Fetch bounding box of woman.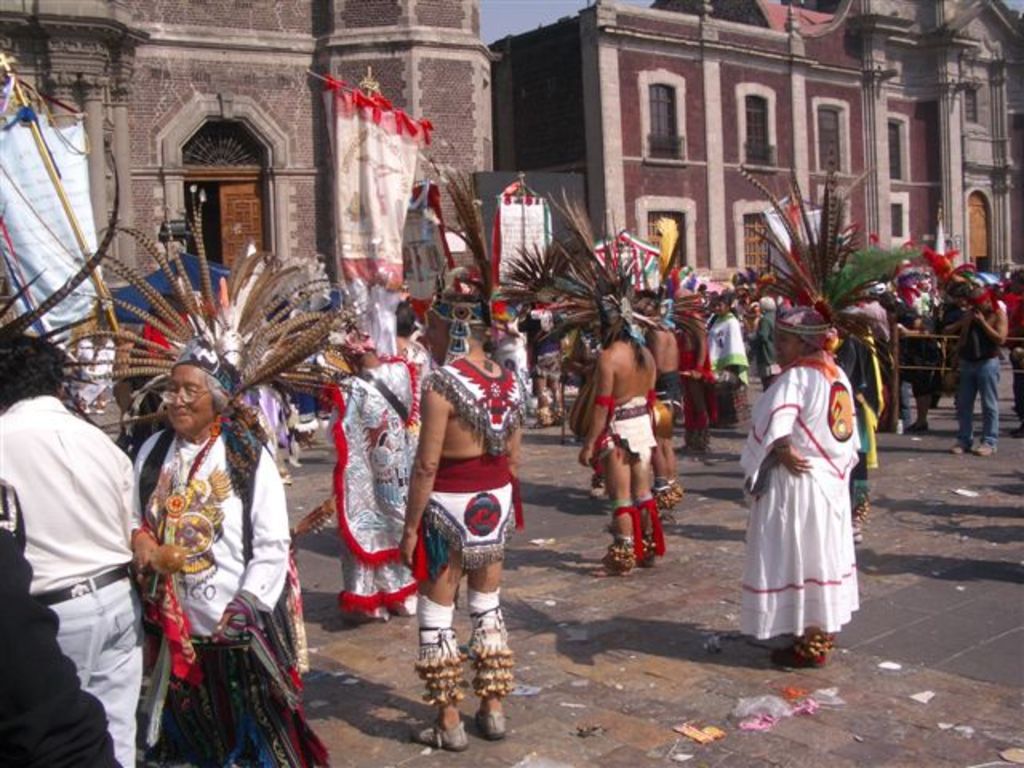
Bbox: locate(736, 302, 862, 666).
